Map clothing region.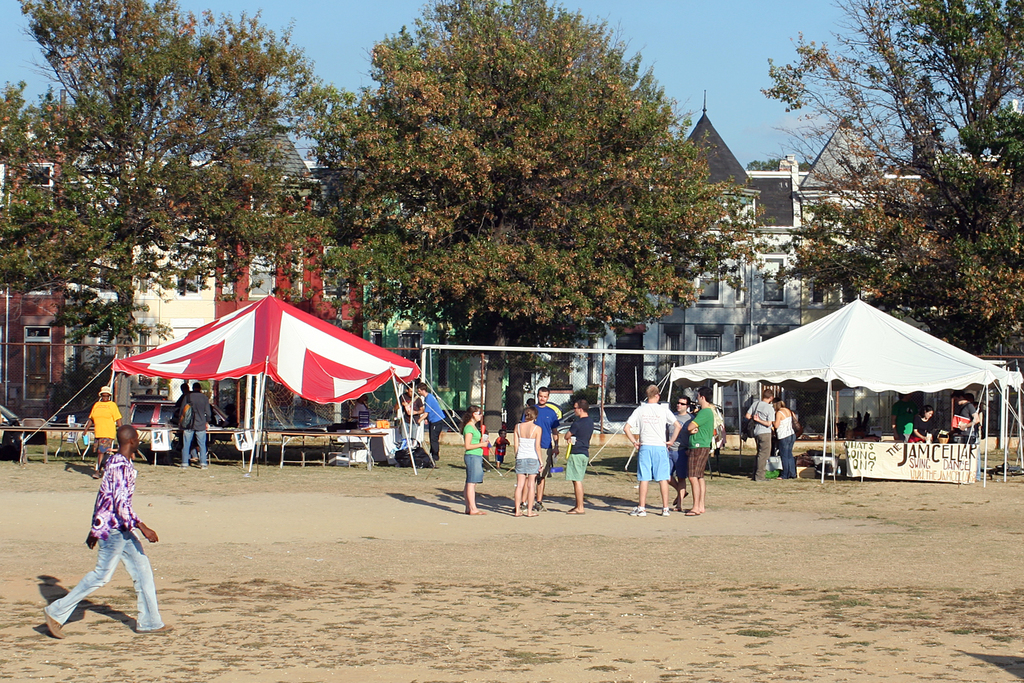
Mapped to (745, 407, 778, 432).
